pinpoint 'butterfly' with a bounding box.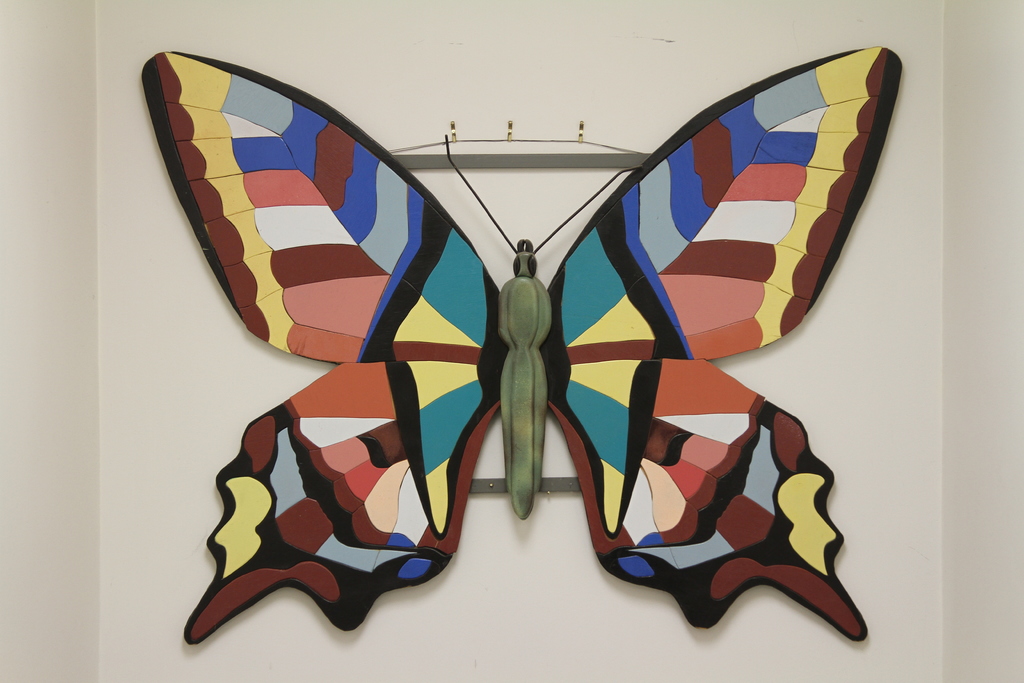
select_region(150, 62, 872, 628).
